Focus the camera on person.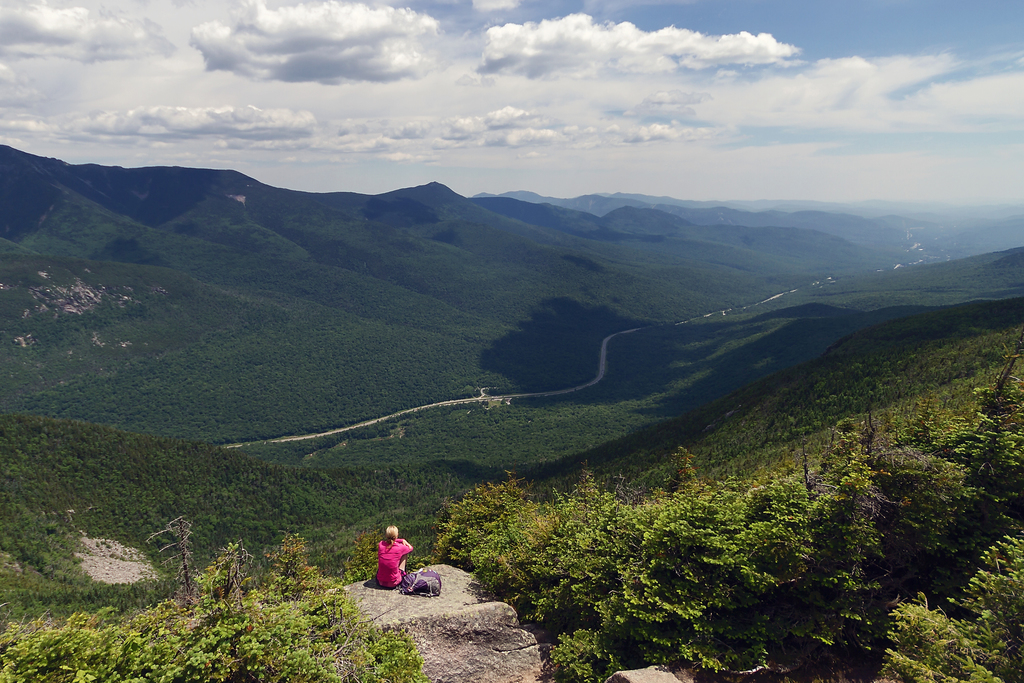
Focus region: <bbox>376, 525, 414, 588</bbox>.
